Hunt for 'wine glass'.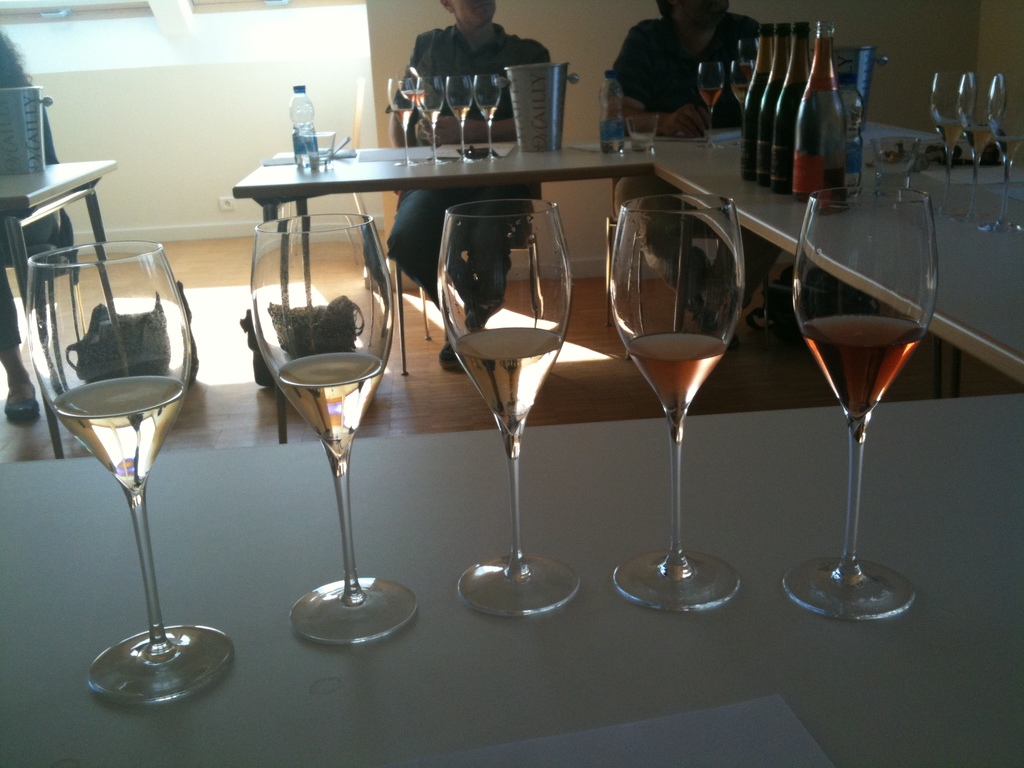
Hunted down at {"x1": 611, "y1": 193, "x2": 737, "y2": 611}.
